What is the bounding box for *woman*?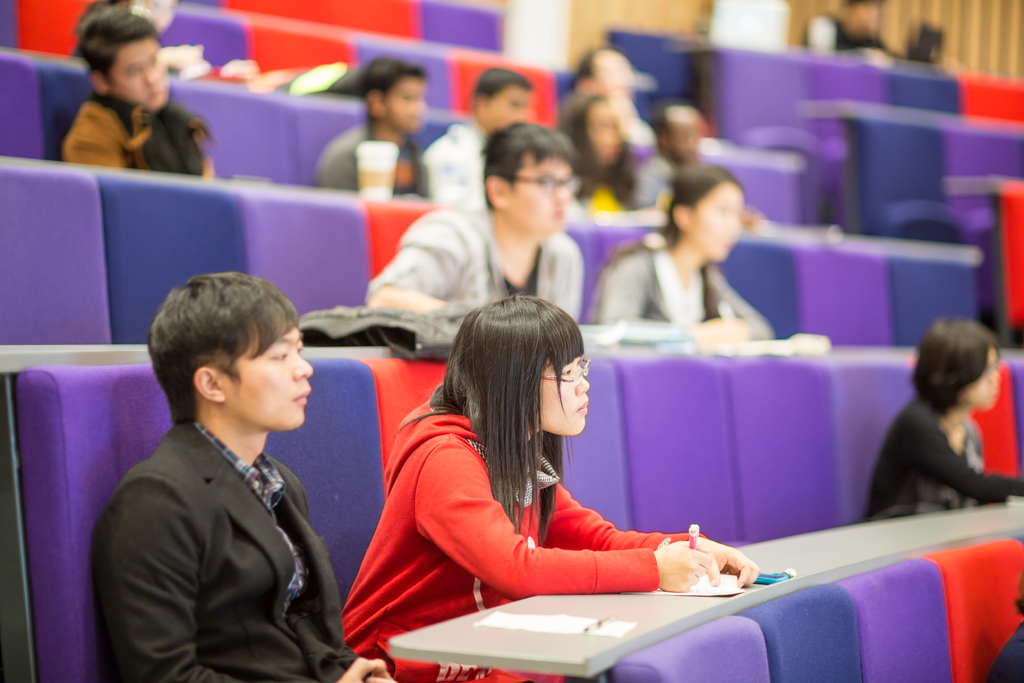
(left=374, top=300, right=739, bottom=657).
